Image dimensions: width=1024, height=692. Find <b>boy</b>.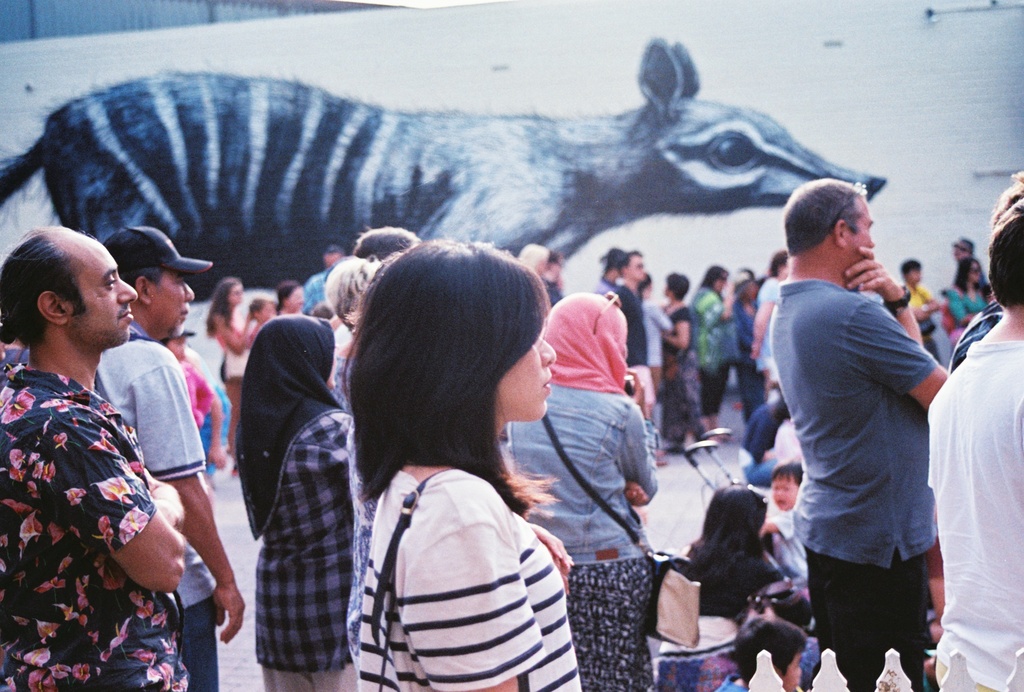
box(900, 258, 939, 363).
